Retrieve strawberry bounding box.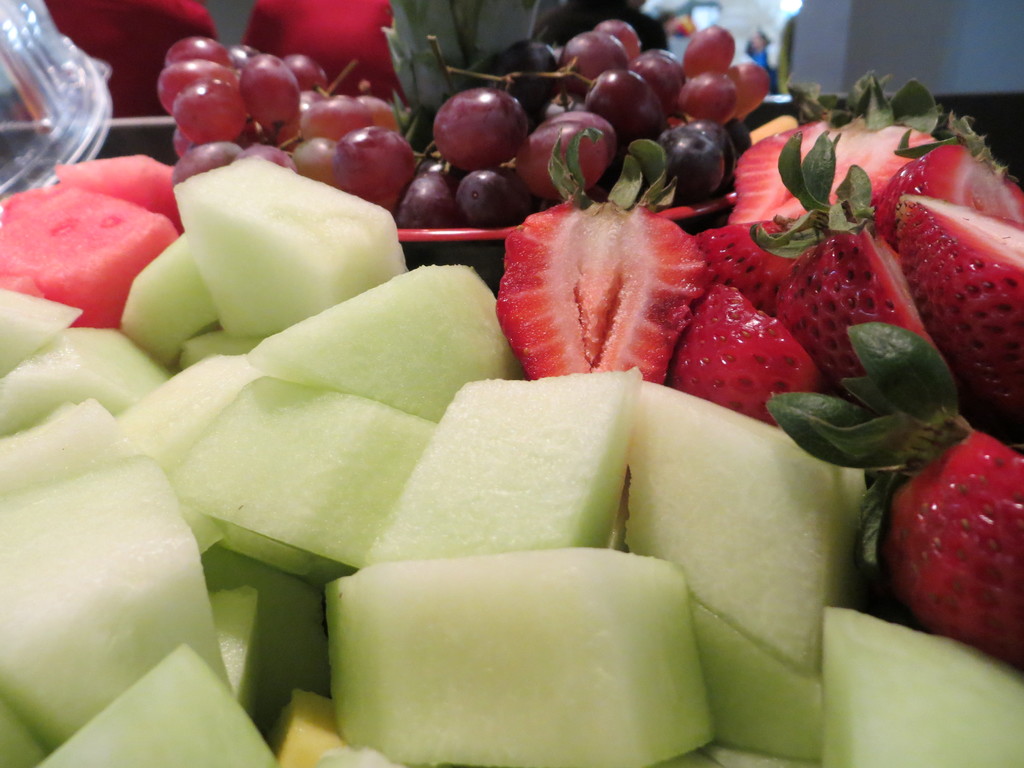
Bounding box: <region>744, 126, 945, 403</region>.
